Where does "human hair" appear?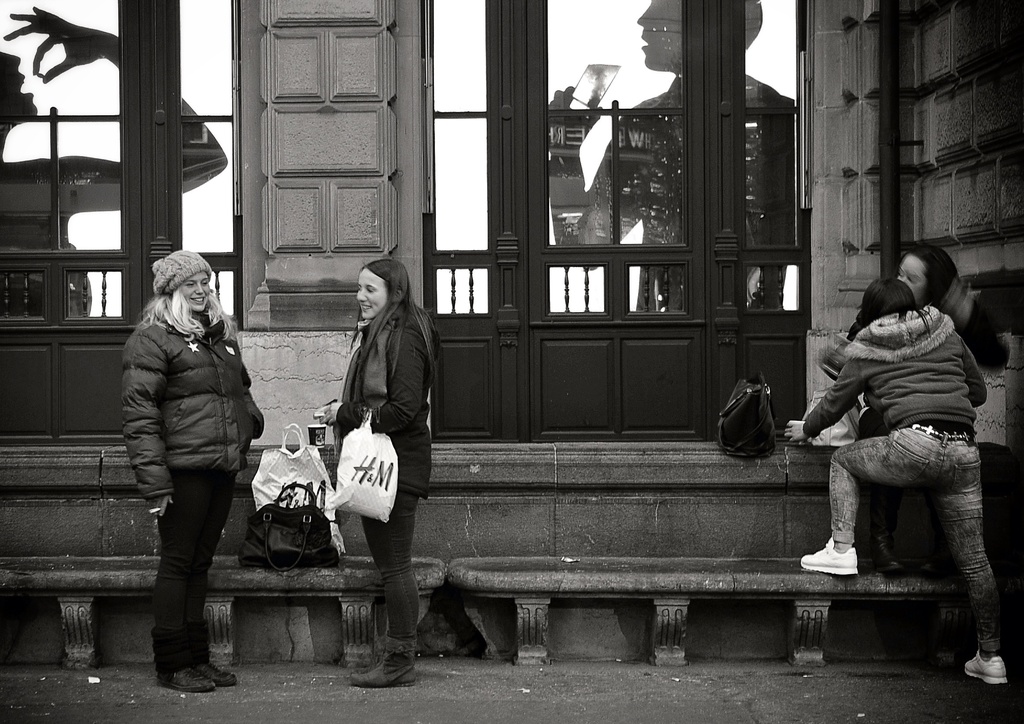
Appears at {"x1": 347, "y1": 257, "x2": 435, "y2": 352}.
